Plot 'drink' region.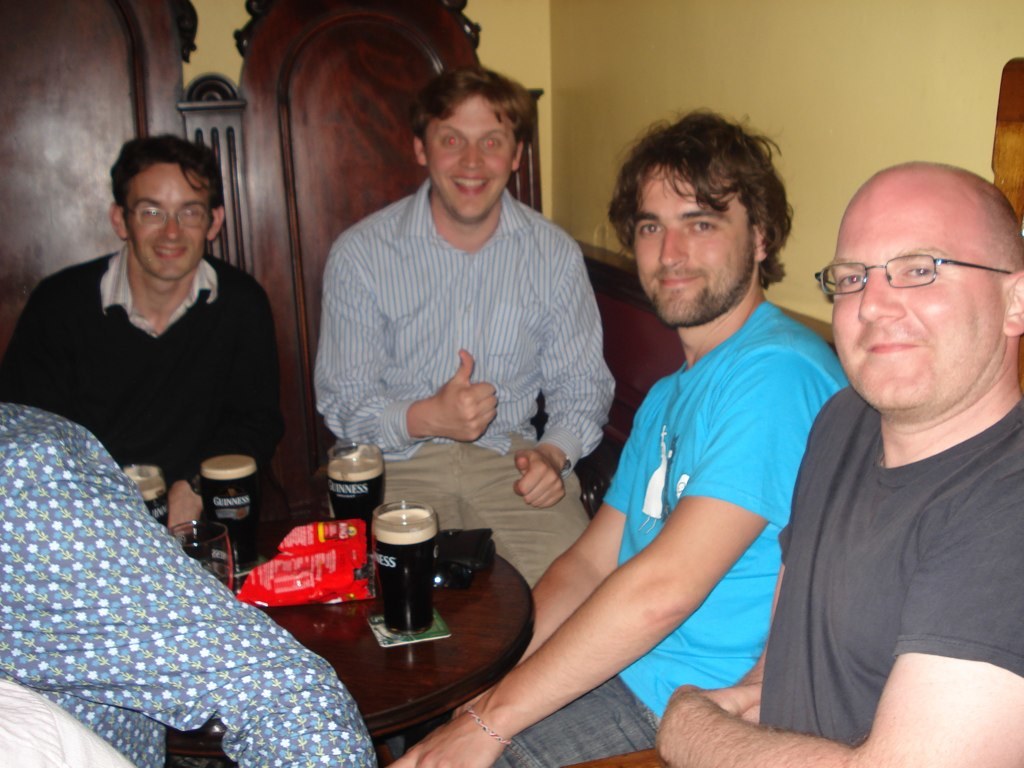
Plotted at [120, 461, 167, 526].
